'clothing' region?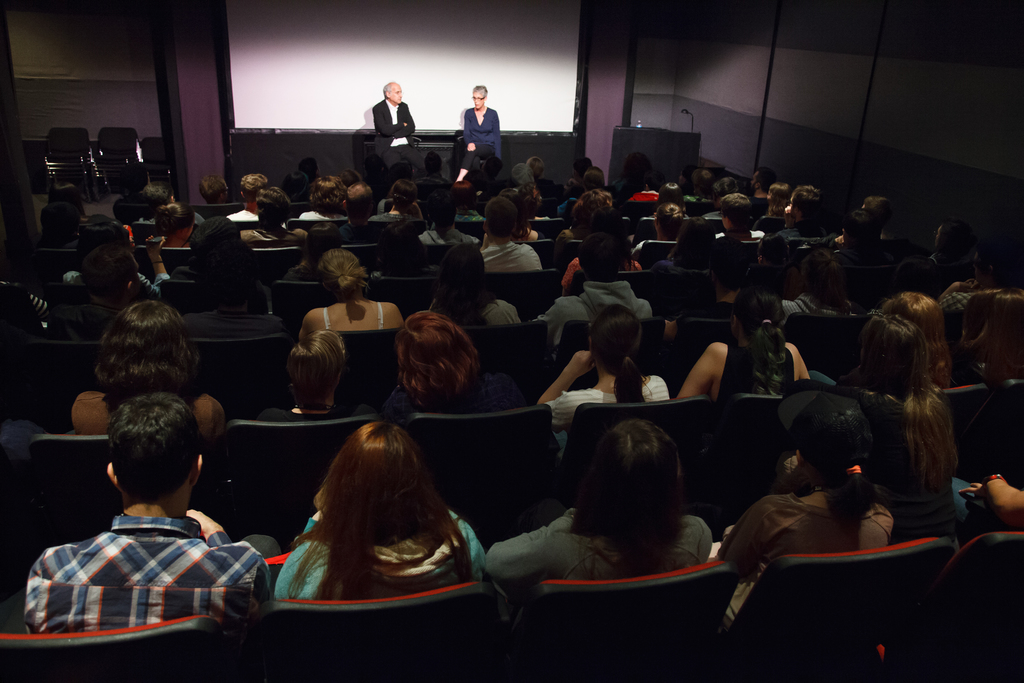
detection(550, 369, 665, 448)
